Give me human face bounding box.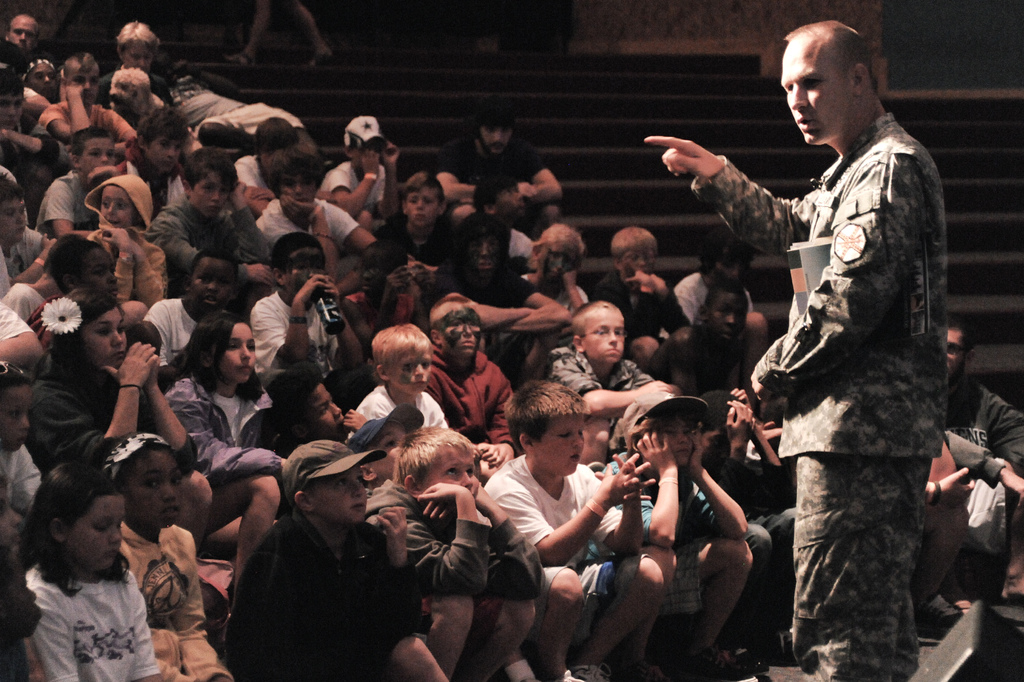
x1=0 y1=95 x2=22 y2=127.
